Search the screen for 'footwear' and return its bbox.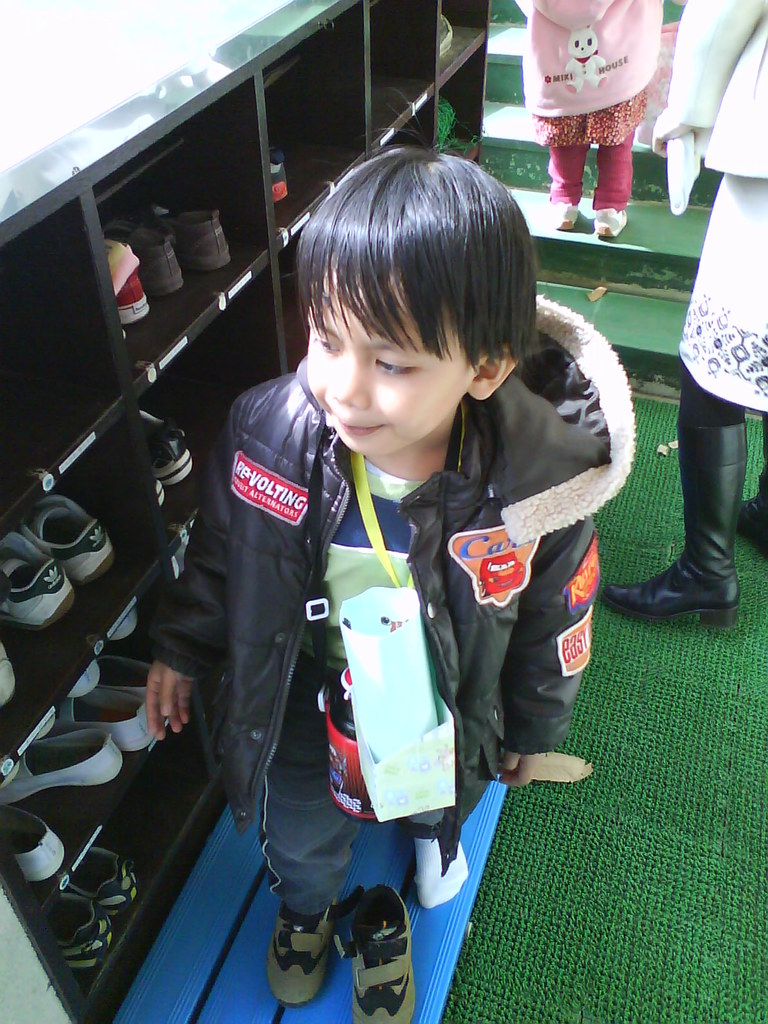
Found: BBox(136, 209, 191, 292).
